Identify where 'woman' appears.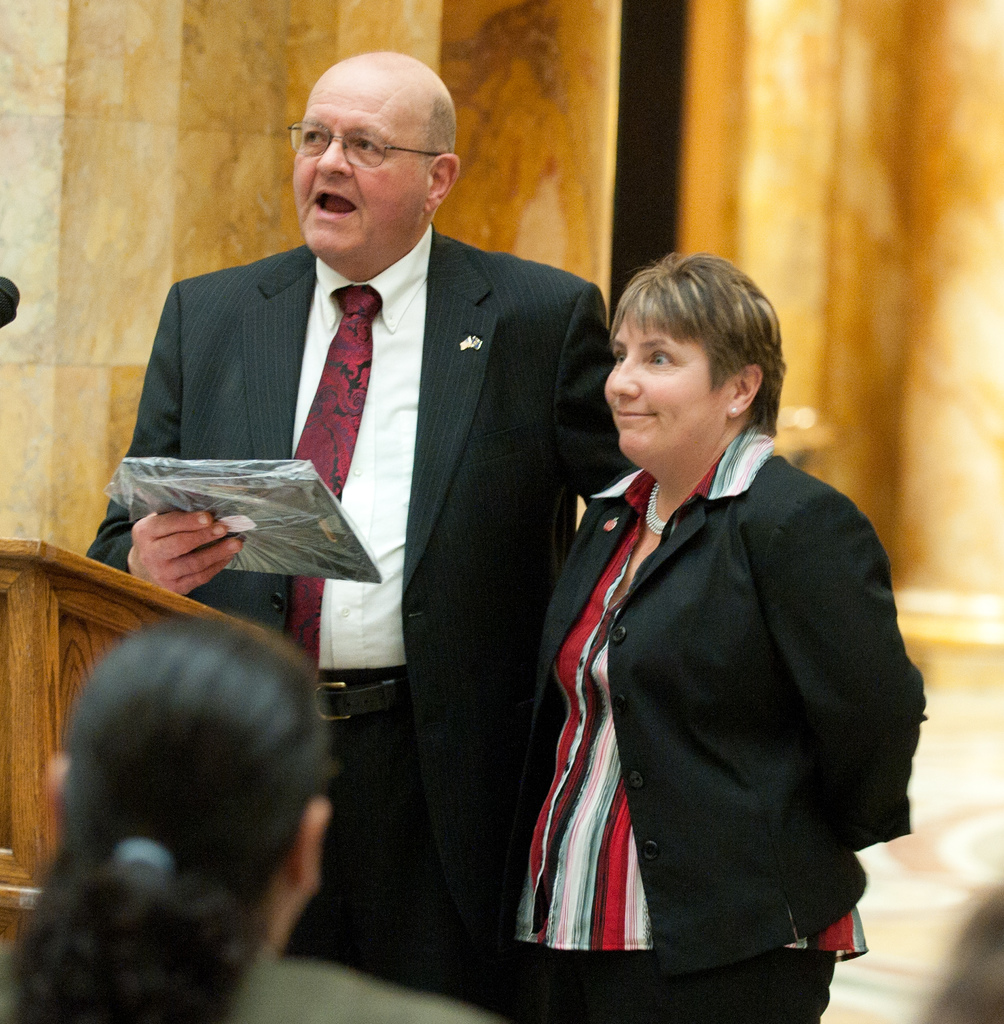
Appears at 490,229,945,1023.
